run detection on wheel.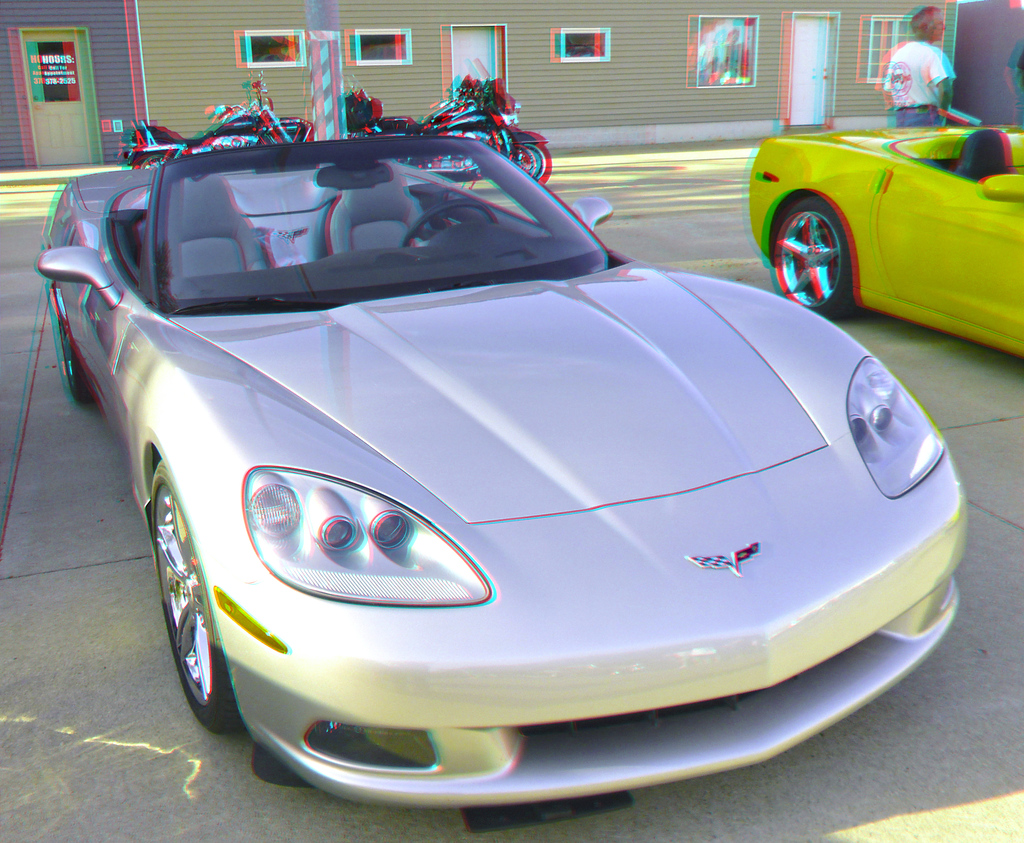
Result: l=517, t=141, r=555, b=186.
